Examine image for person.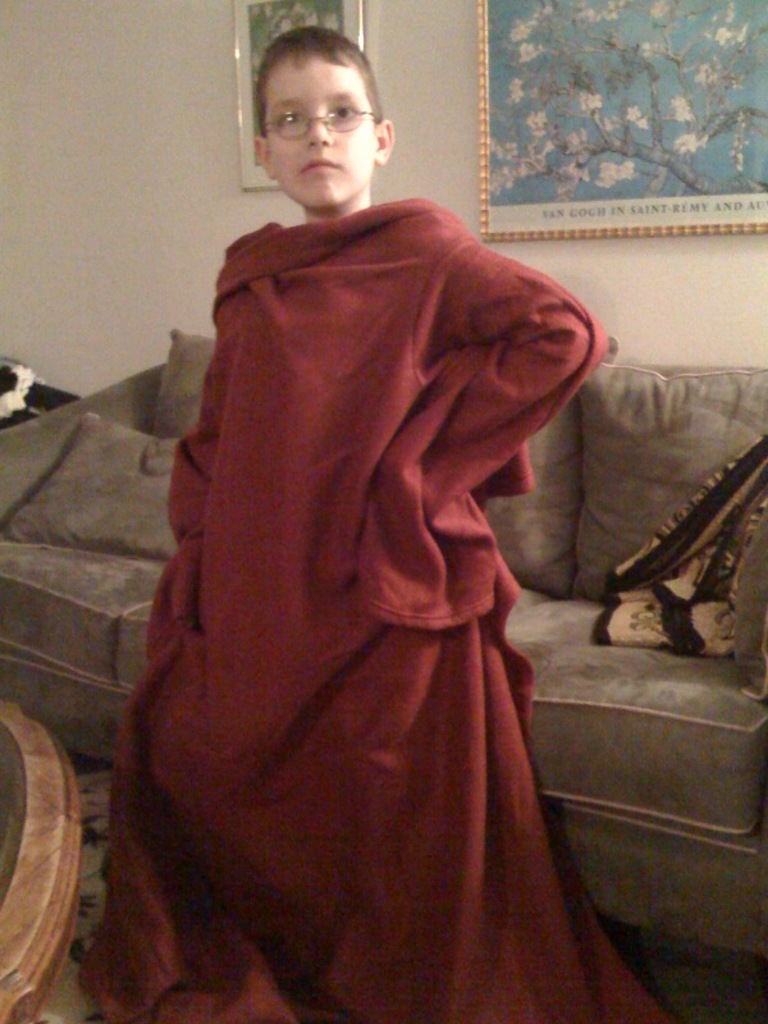
Examination result: {"x1": 109, "y1": 40, "x2": 644, "y2": 1002}.
